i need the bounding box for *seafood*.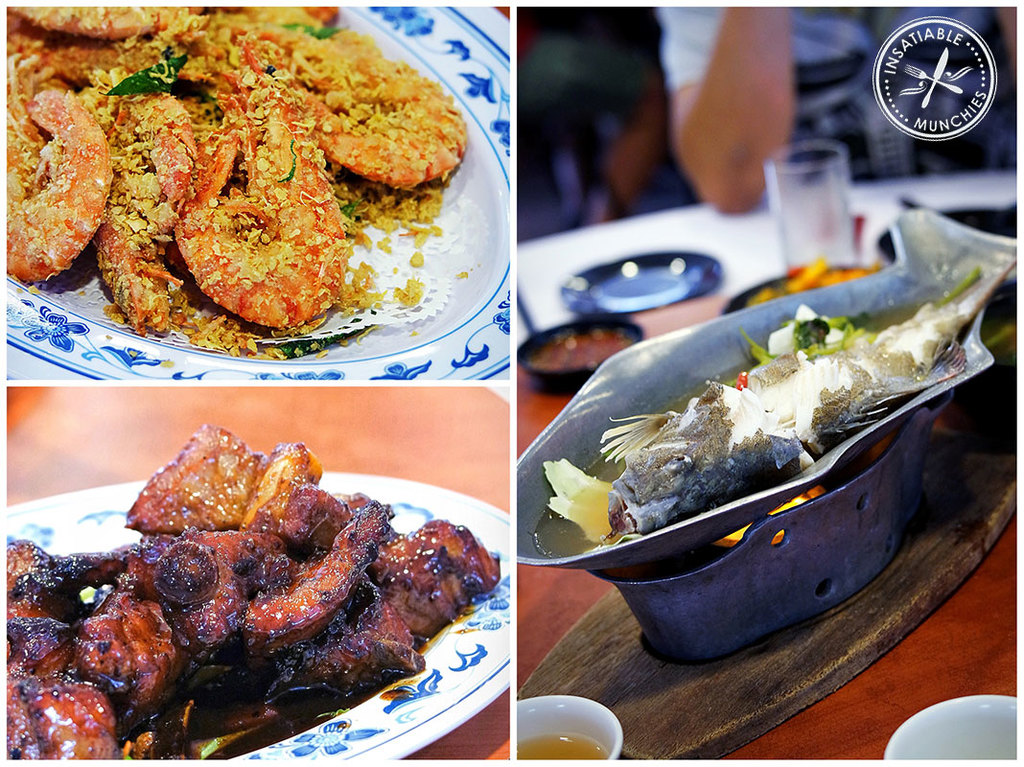
Here it is: l=609, t=257, r=1017, b=532.
